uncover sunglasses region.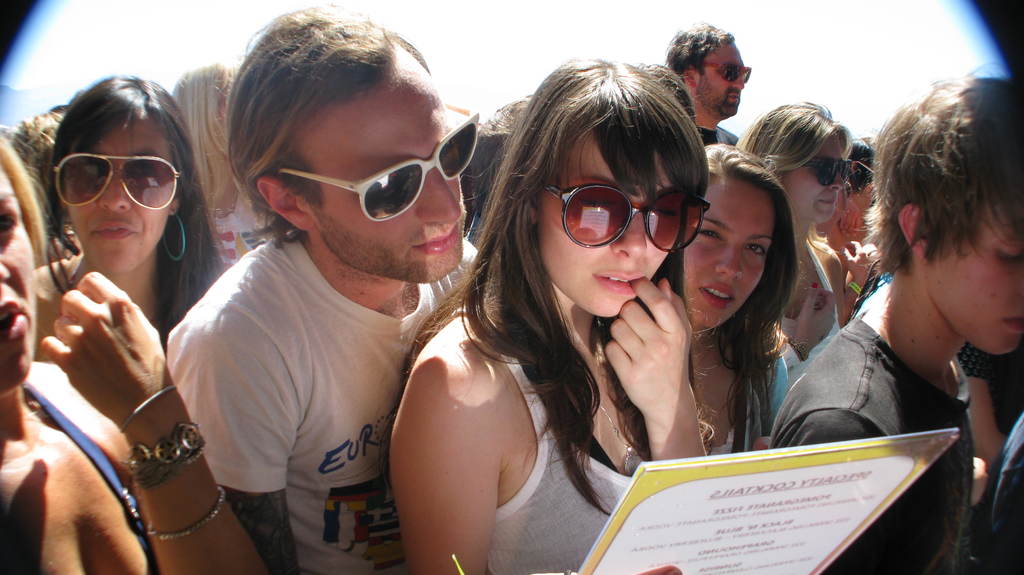
Uncovered: locate(270, 101, 479, 225).
